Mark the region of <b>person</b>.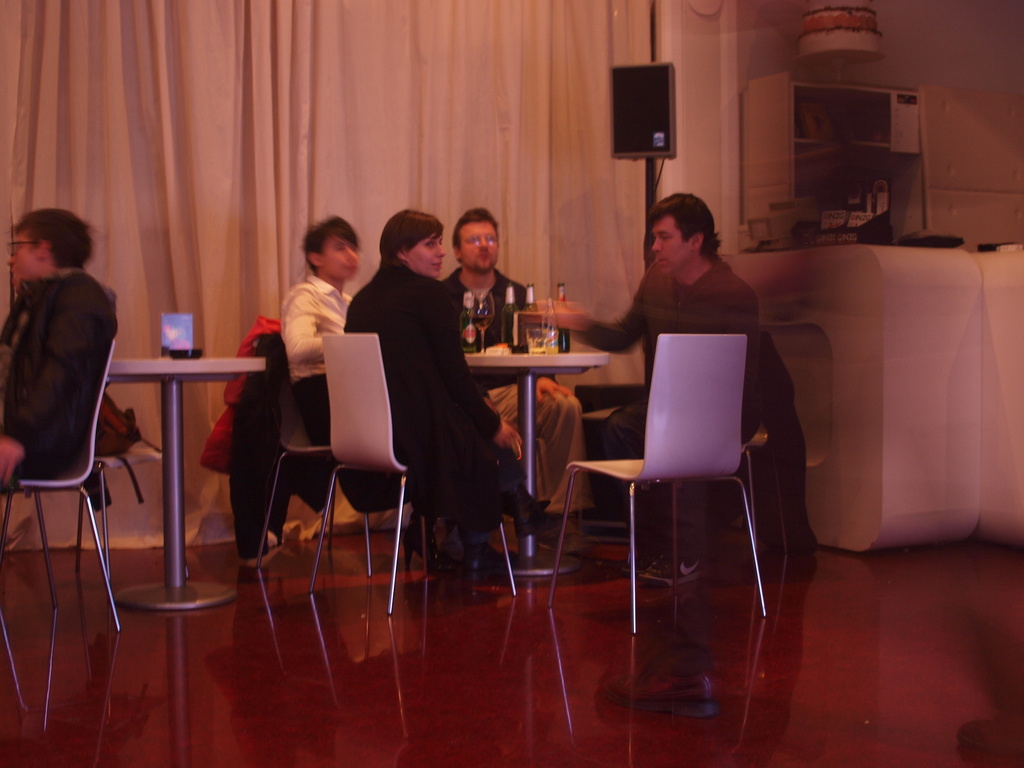
Region: {"x1": 1, "y1": 205, "x2": 123, "y2": 500}.
